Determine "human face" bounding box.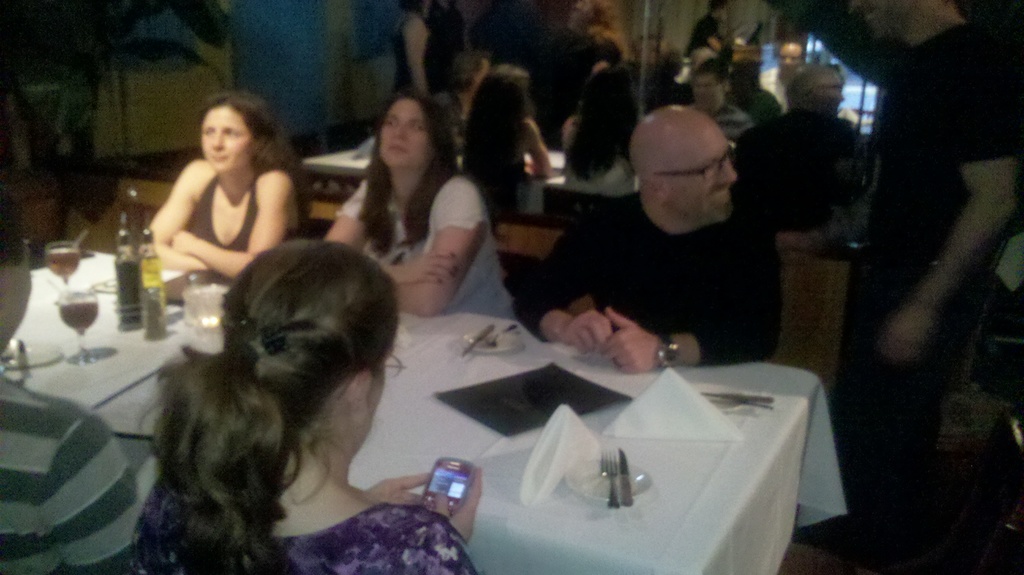
Determined: l=691, t=74, r=723, b=110.
